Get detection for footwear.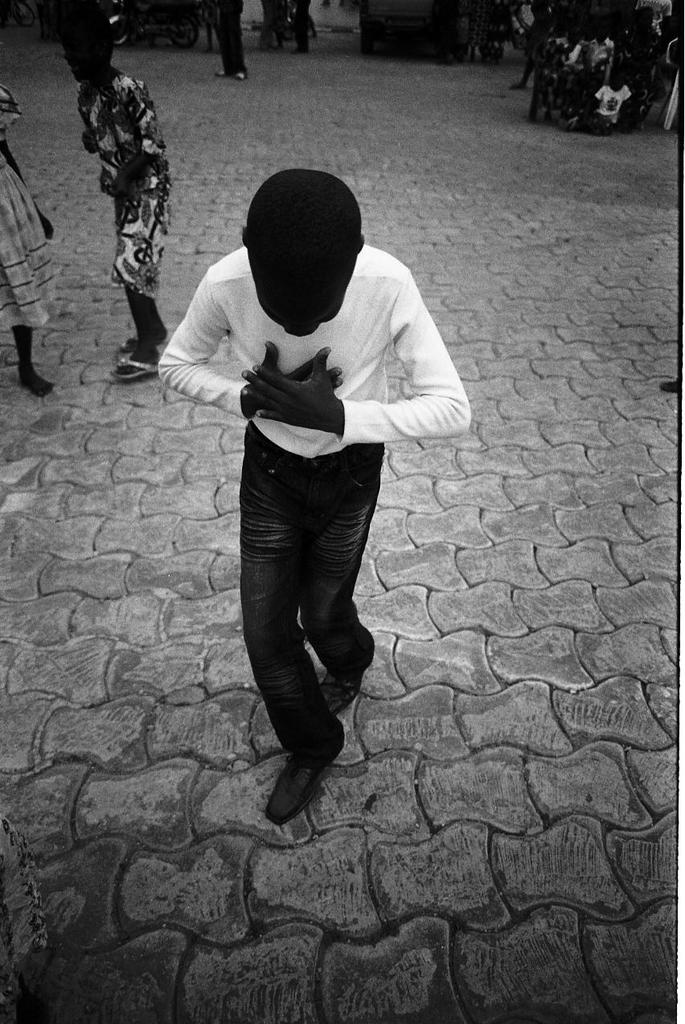
Detection: crop(322, 633, 372, 719).
